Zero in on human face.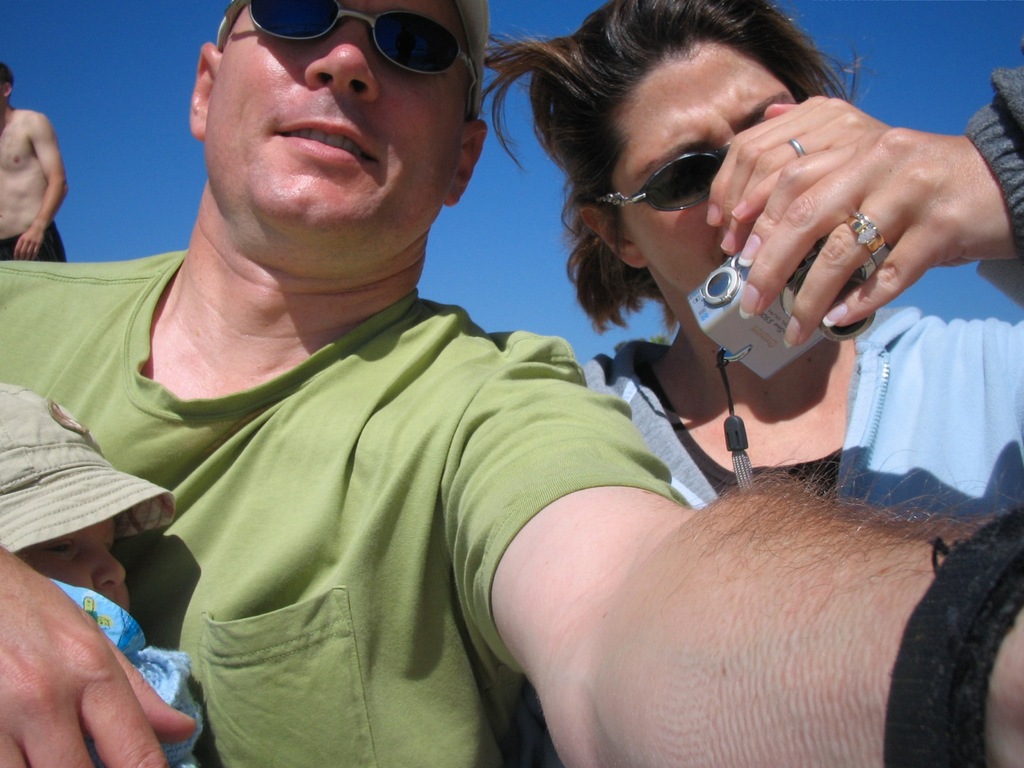
Zeroed in: BBox(207, 0, 467, 227).
